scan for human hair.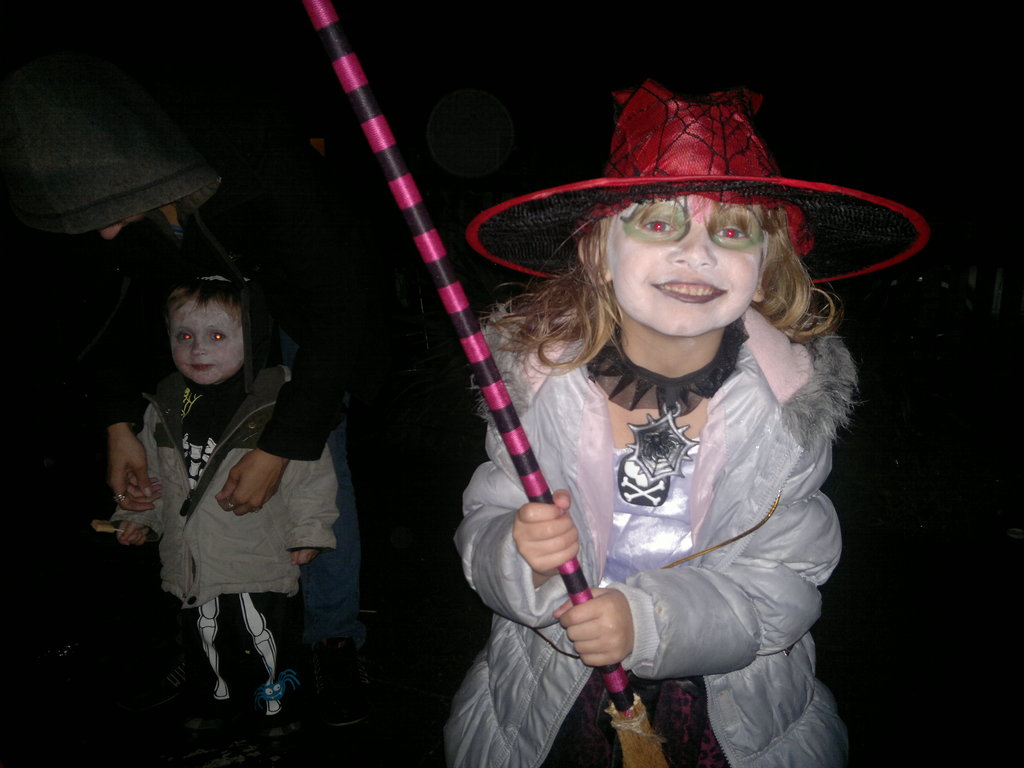
Scan result: bbox=(481, 193, 845, 380).
